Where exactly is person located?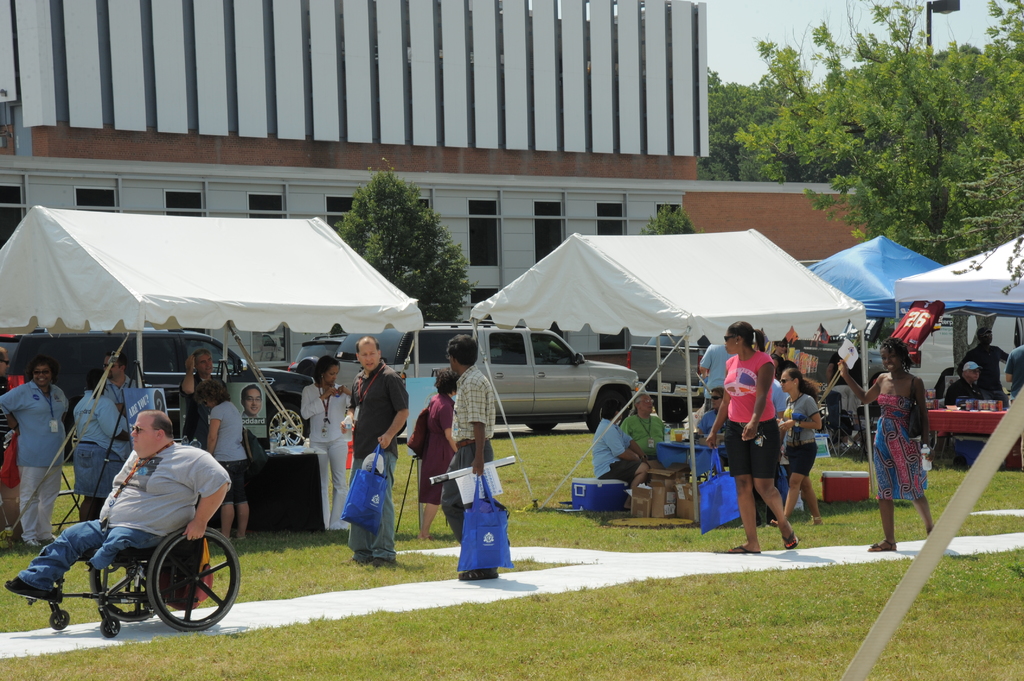
Its bounding box is l=436, t=326, r=500, b=577.
